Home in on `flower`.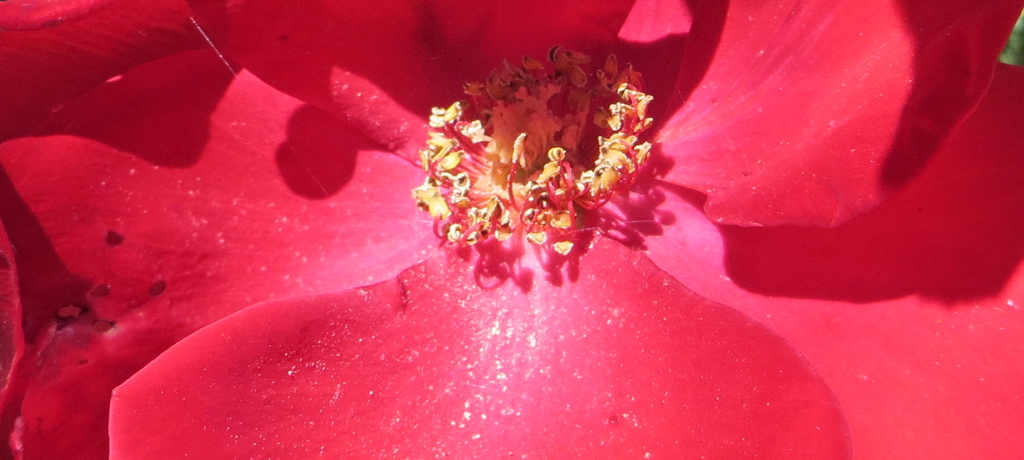
Homed in at Rect(0, 16, 977, 420).
